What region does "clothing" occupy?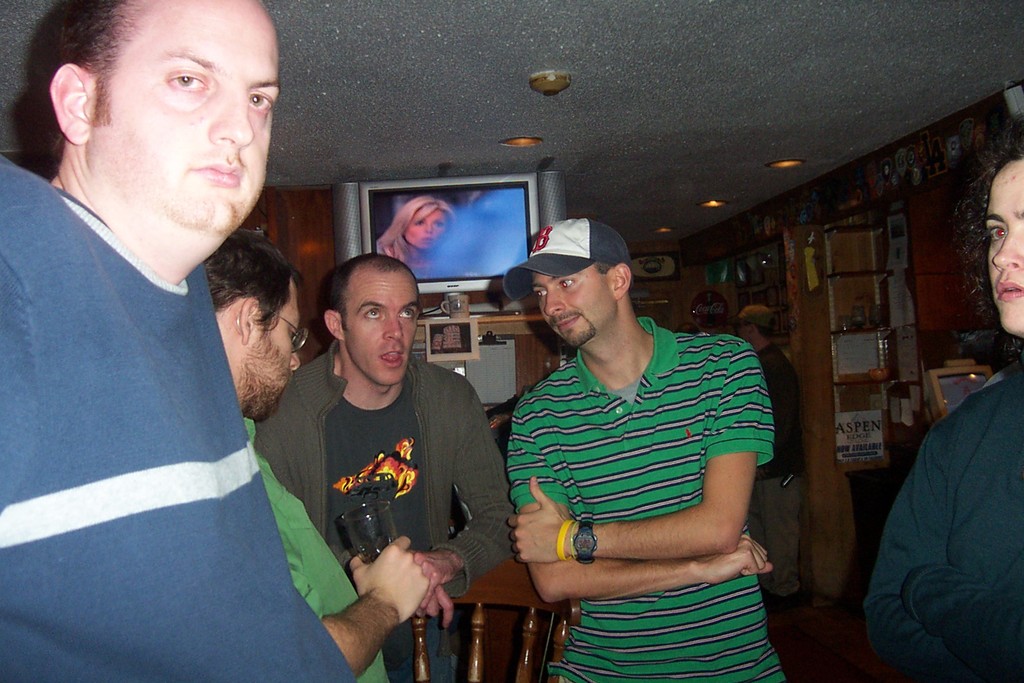
254:333:525:682.
